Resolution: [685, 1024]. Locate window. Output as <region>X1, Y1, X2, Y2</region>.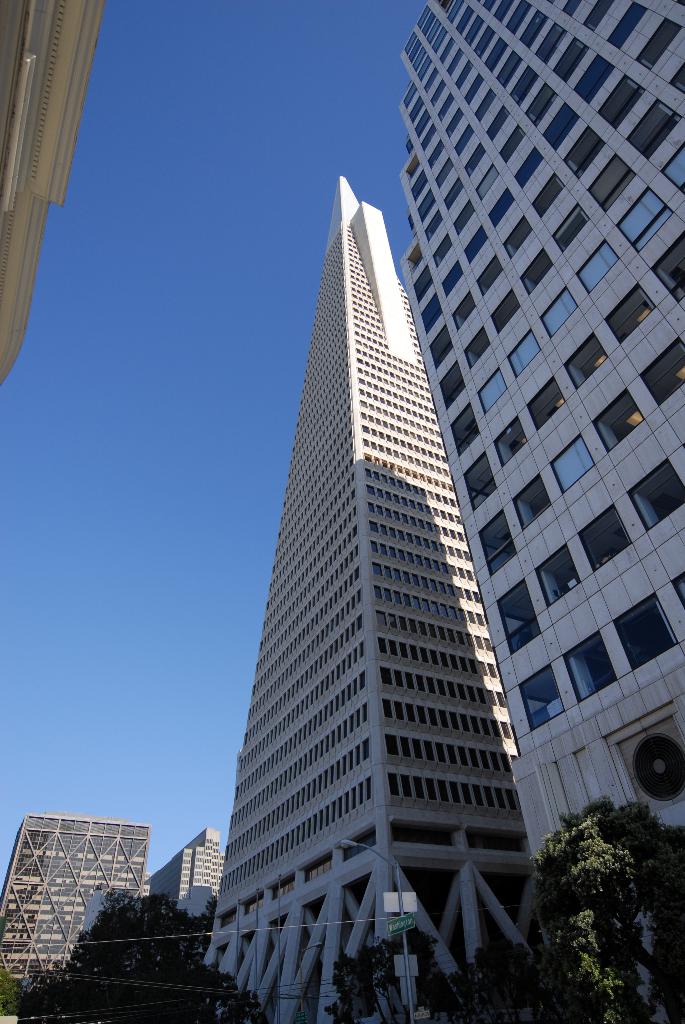
<region>423, 116, 444, 141</region>.
